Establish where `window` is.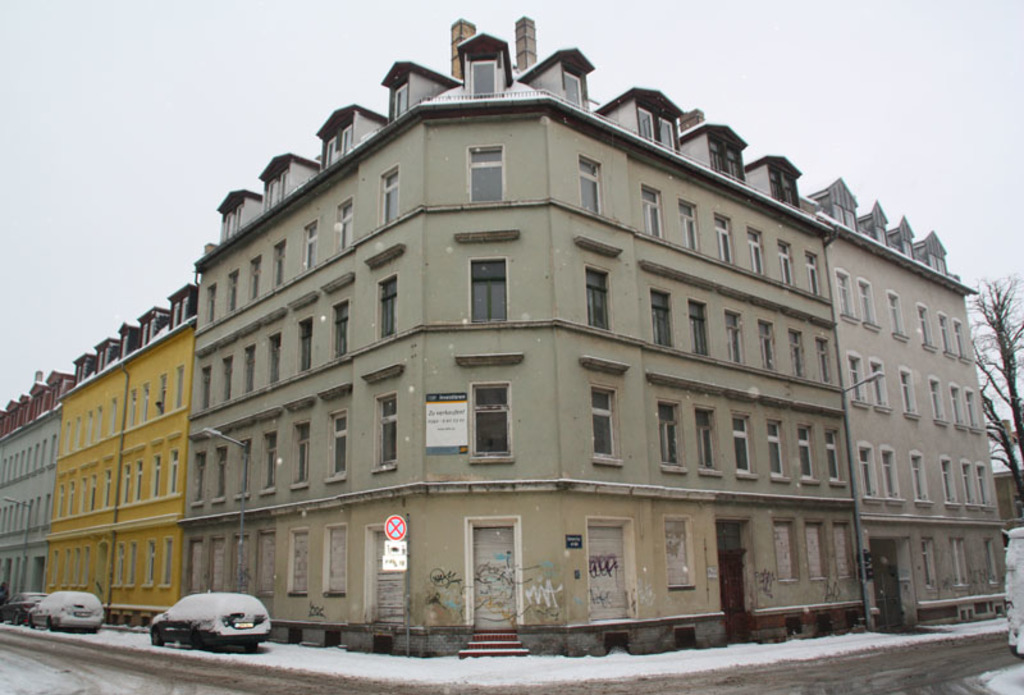
Established at {"left": 763, "top": 420, "right": 787, "bottom": 477}.
